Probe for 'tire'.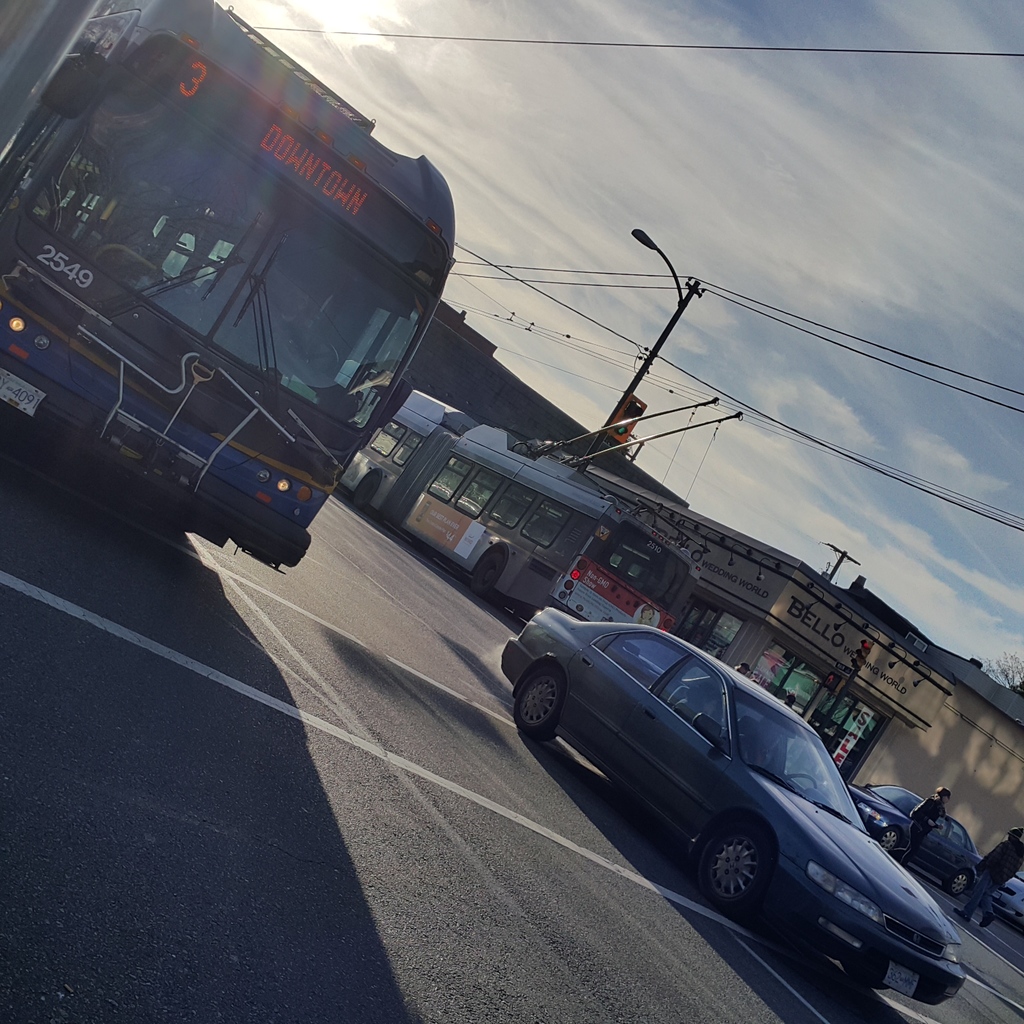
Probe result: (942, 869, 977, 899).
